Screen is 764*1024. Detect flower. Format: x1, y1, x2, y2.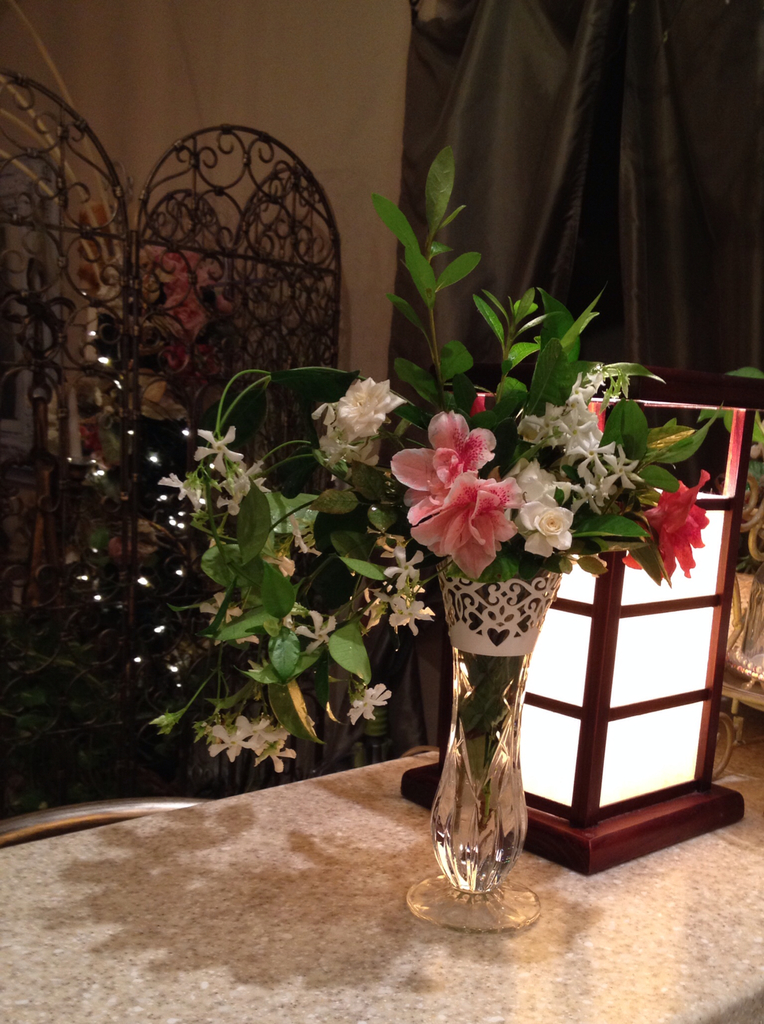
388, 586, 439, 634.
